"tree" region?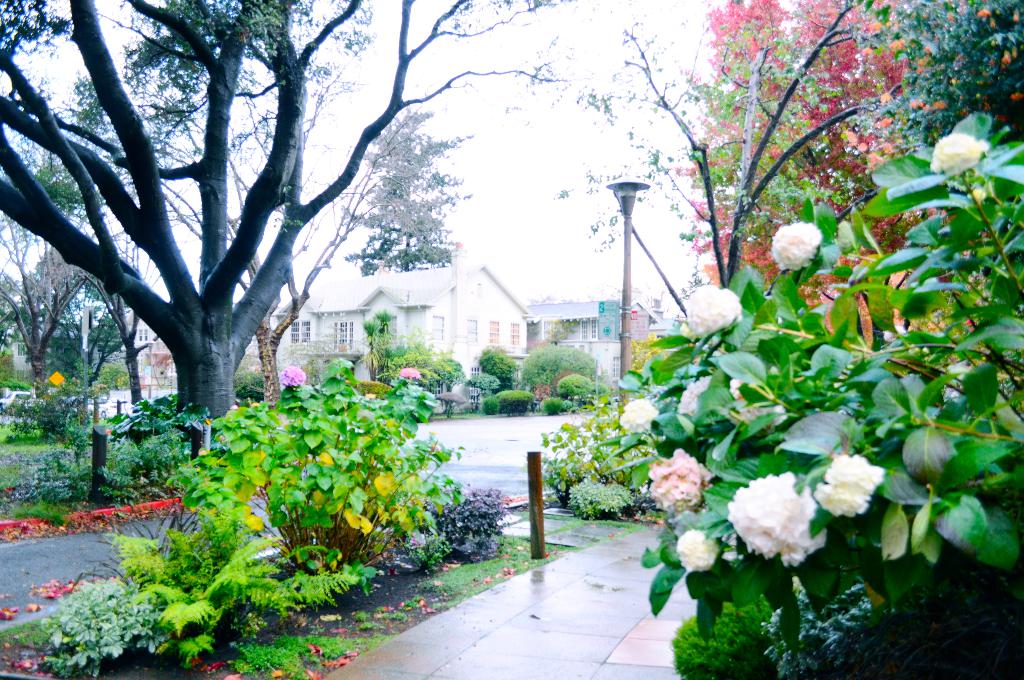
(left=161, top=67, right=406, bottom=408)
